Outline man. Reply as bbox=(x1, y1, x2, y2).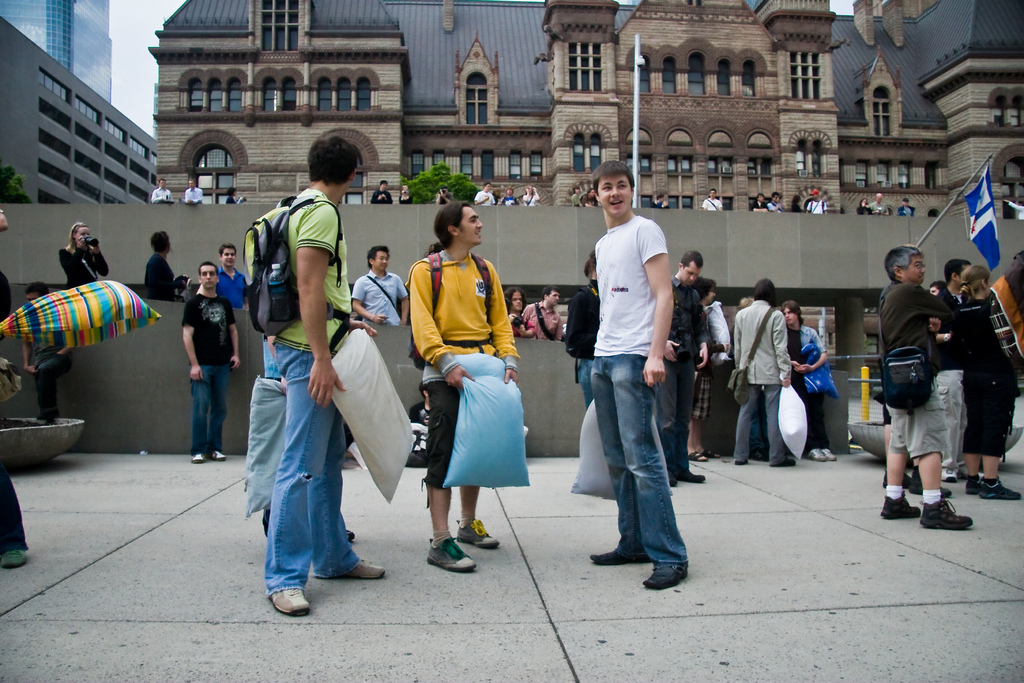
bbox=(181, 261, 240, 461).
